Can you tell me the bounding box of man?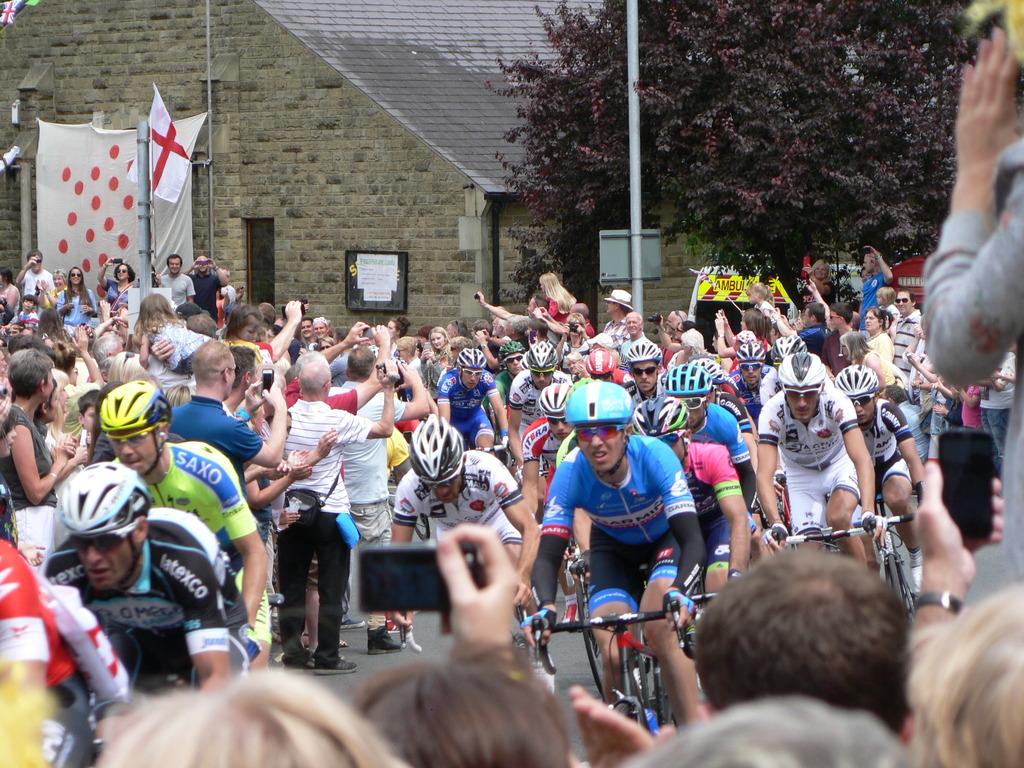
left=664, top=360, right=758, bottom=527.
